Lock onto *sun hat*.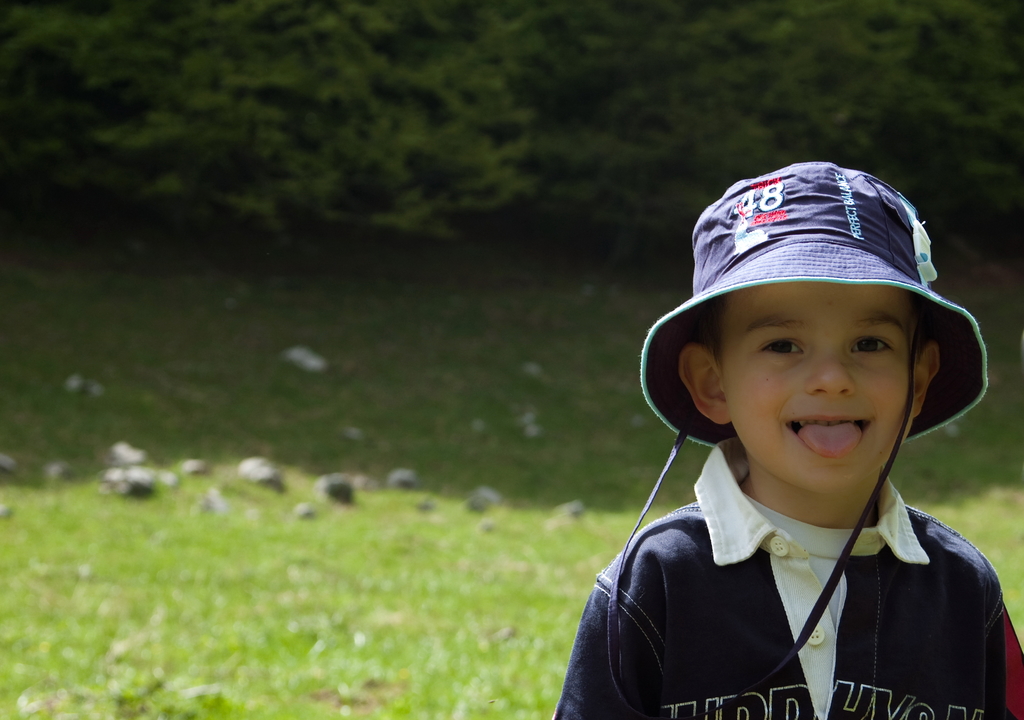
Locked: bbox=[609, 161, 996, 717].
